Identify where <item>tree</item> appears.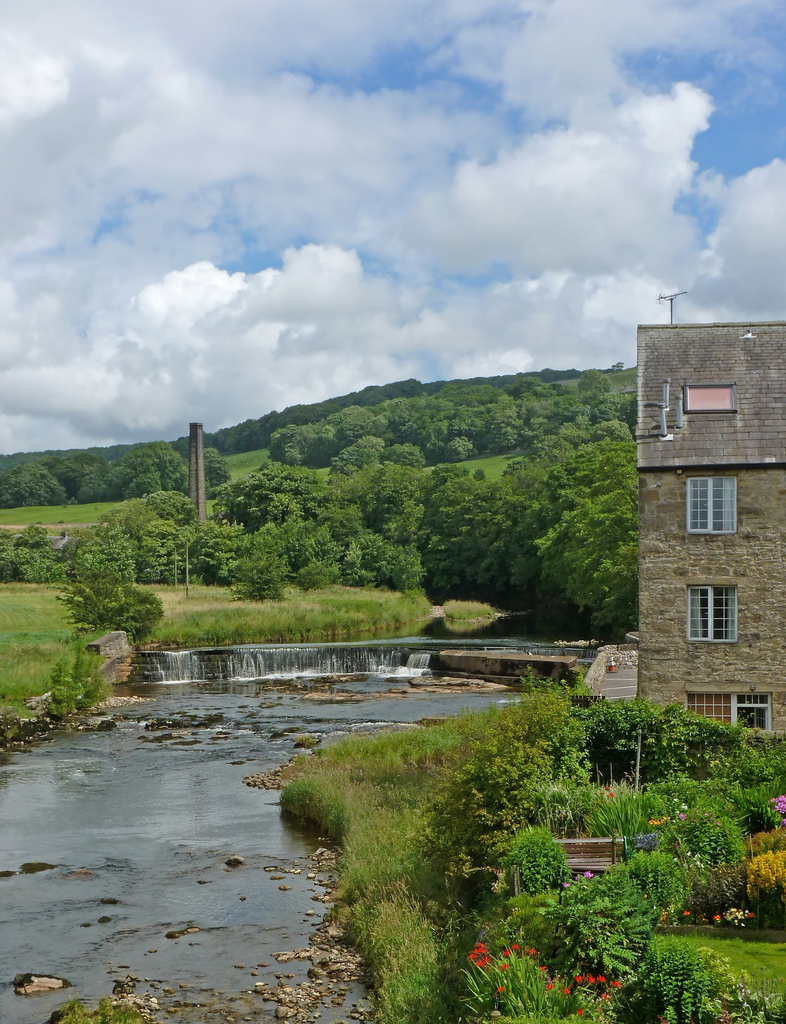
Appears at (204, 447, 228, 490).
